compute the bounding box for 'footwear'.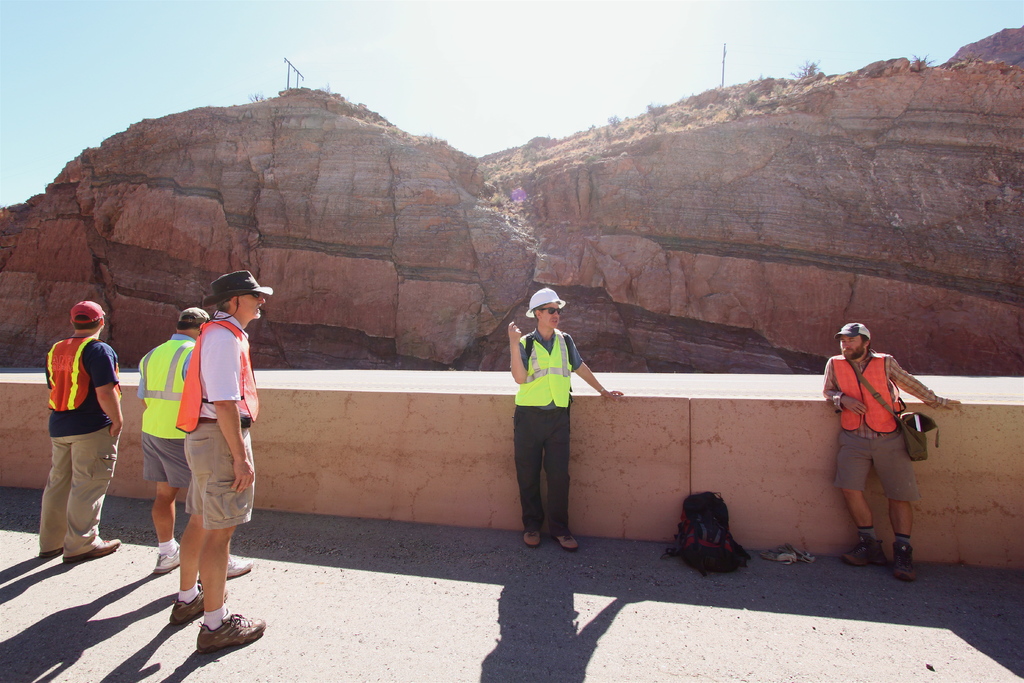
845/536/876/560.
